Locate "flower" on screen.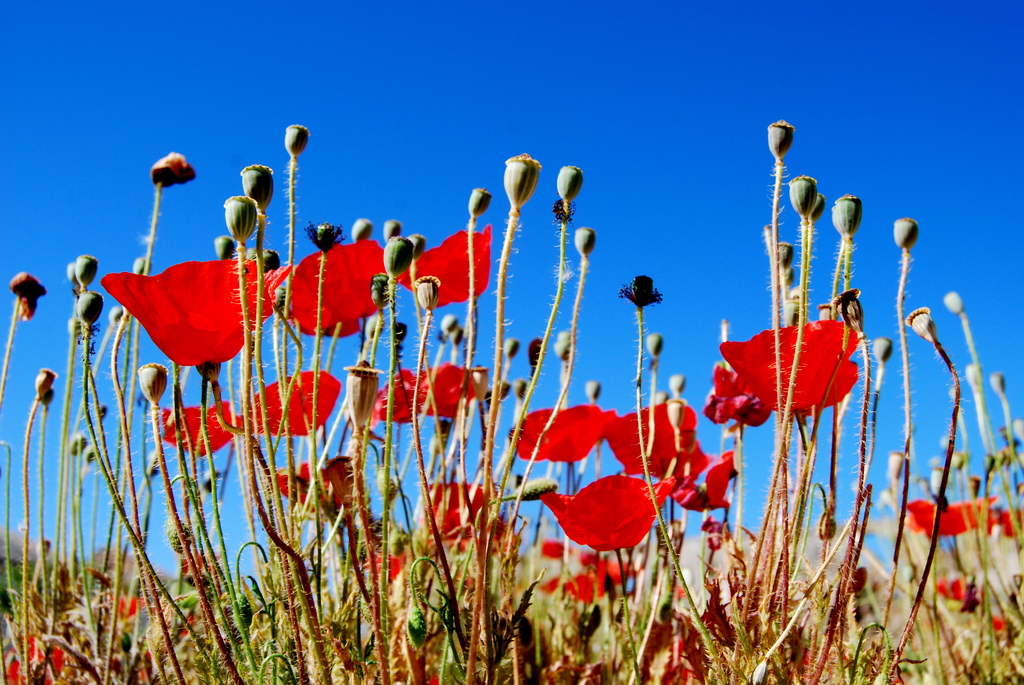
On screen at l=163, t=400, r=241, b=453.
